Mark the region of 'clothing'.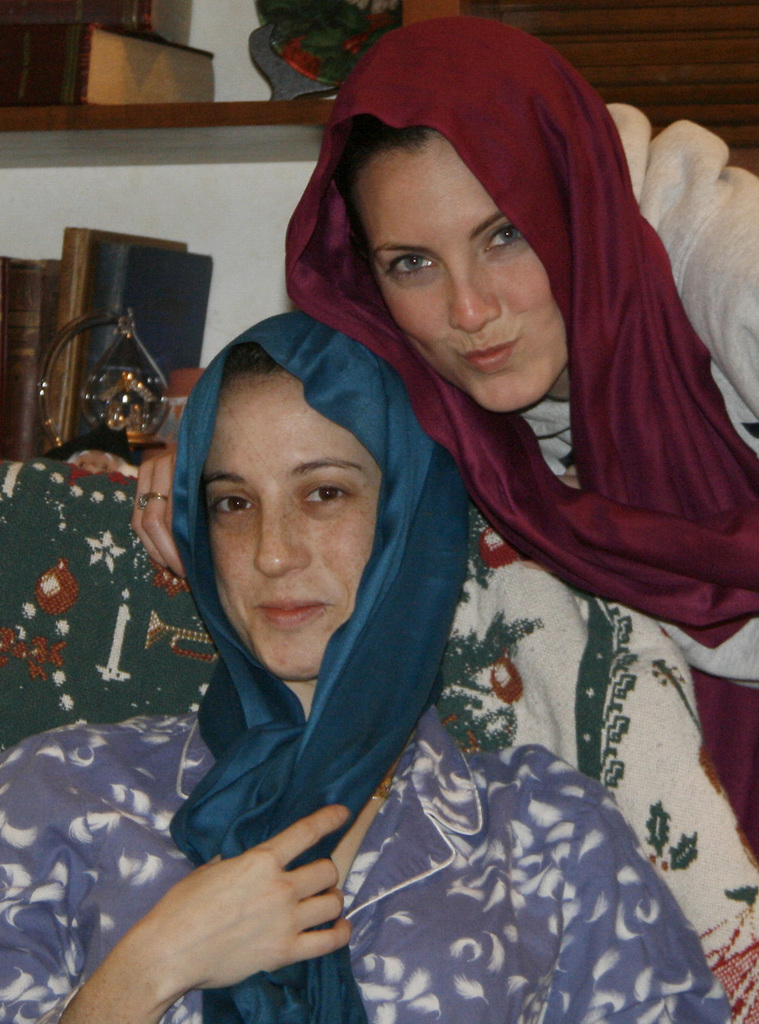
Region: (0, 311, 732, 1023).
